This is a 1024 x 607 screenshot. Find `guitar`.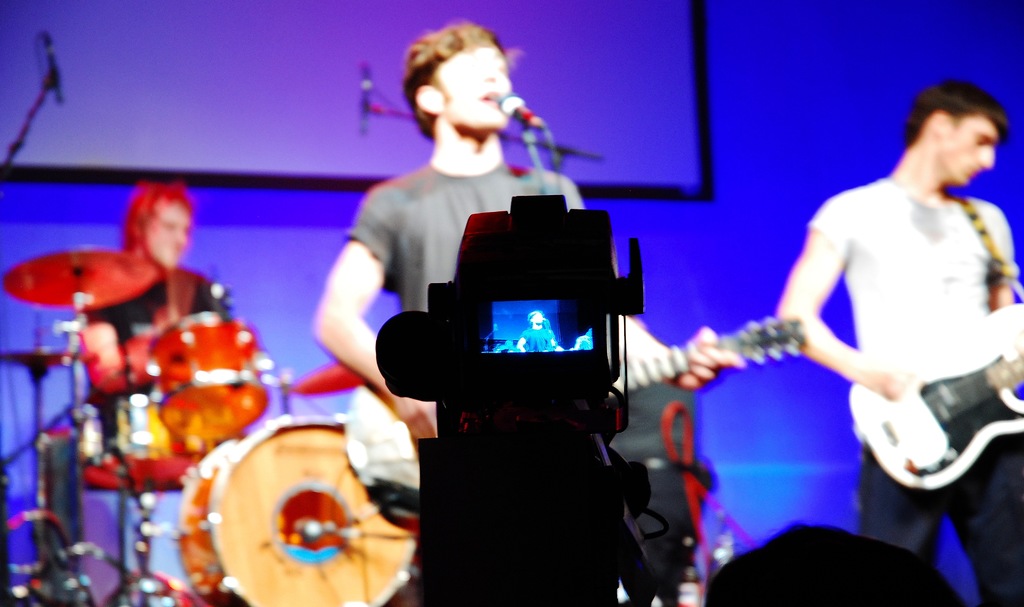
Bounding box: (358,305,826,518).
